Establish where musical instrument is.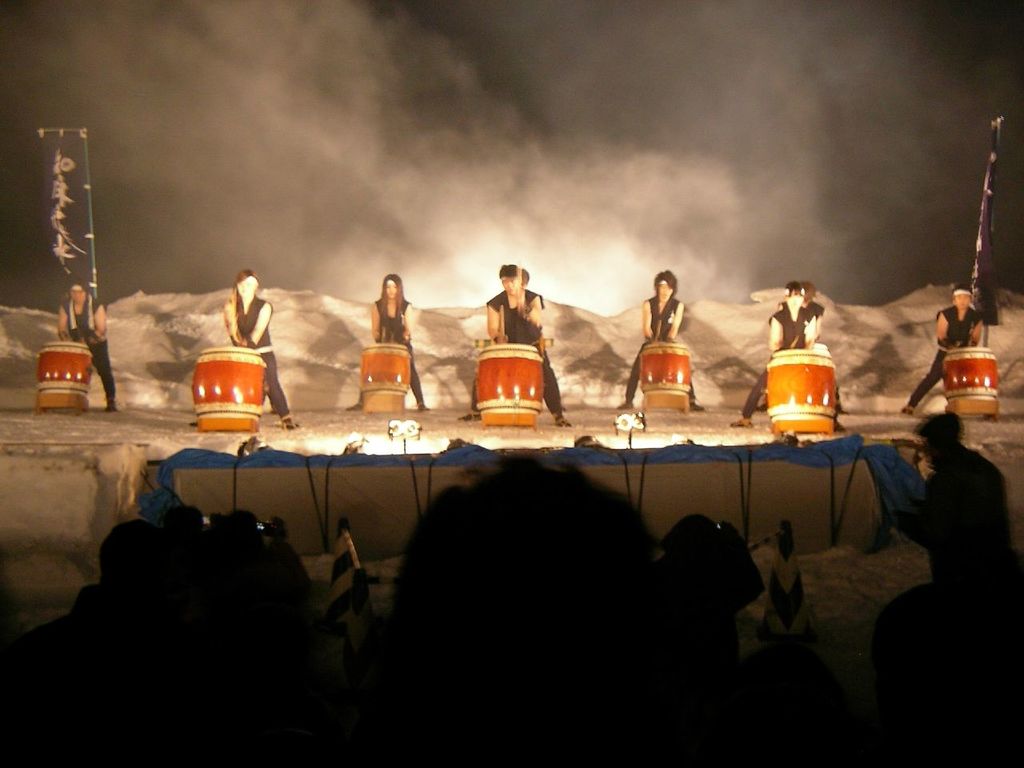
Established at <box>763,340,845,440</box>.
